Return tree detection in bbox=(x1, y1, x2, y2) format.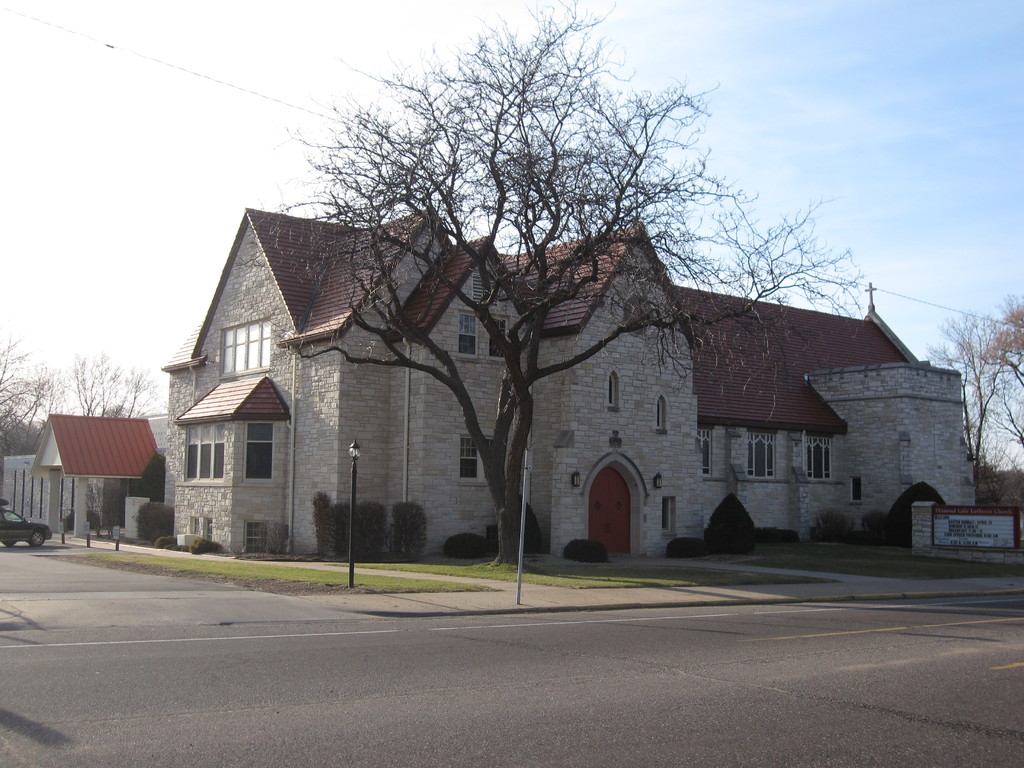
bbox=(984, 294, 1023, 452).
